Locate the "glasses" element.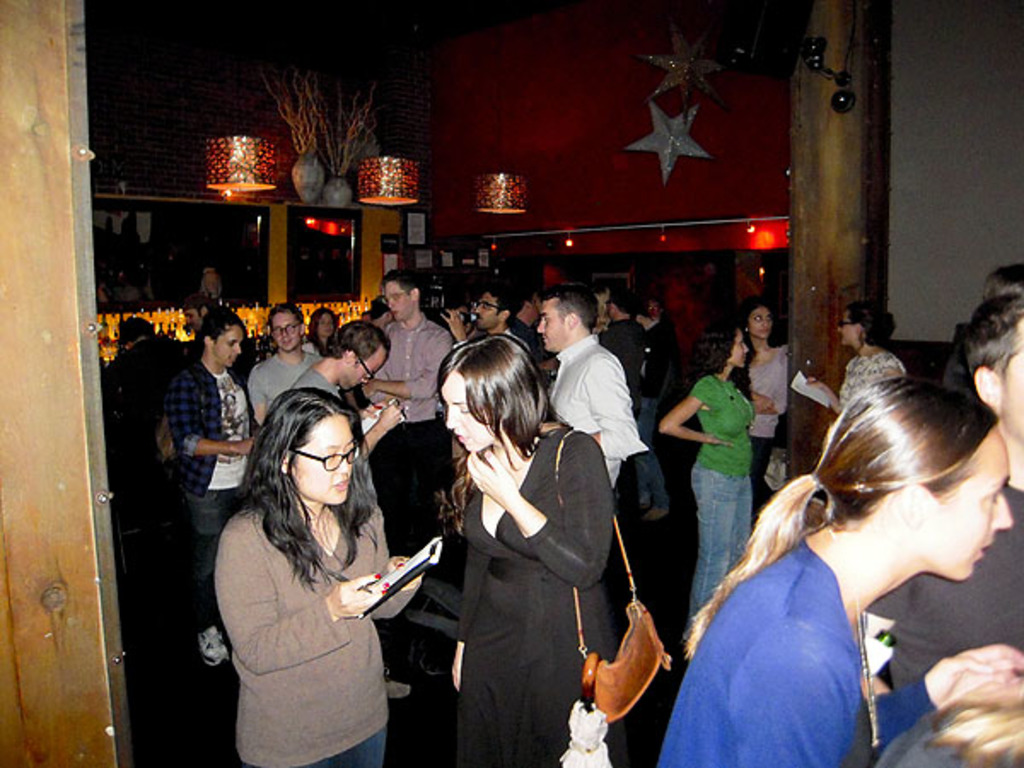
Element bbox: left=353, top=350, right=382, bottom=379.
